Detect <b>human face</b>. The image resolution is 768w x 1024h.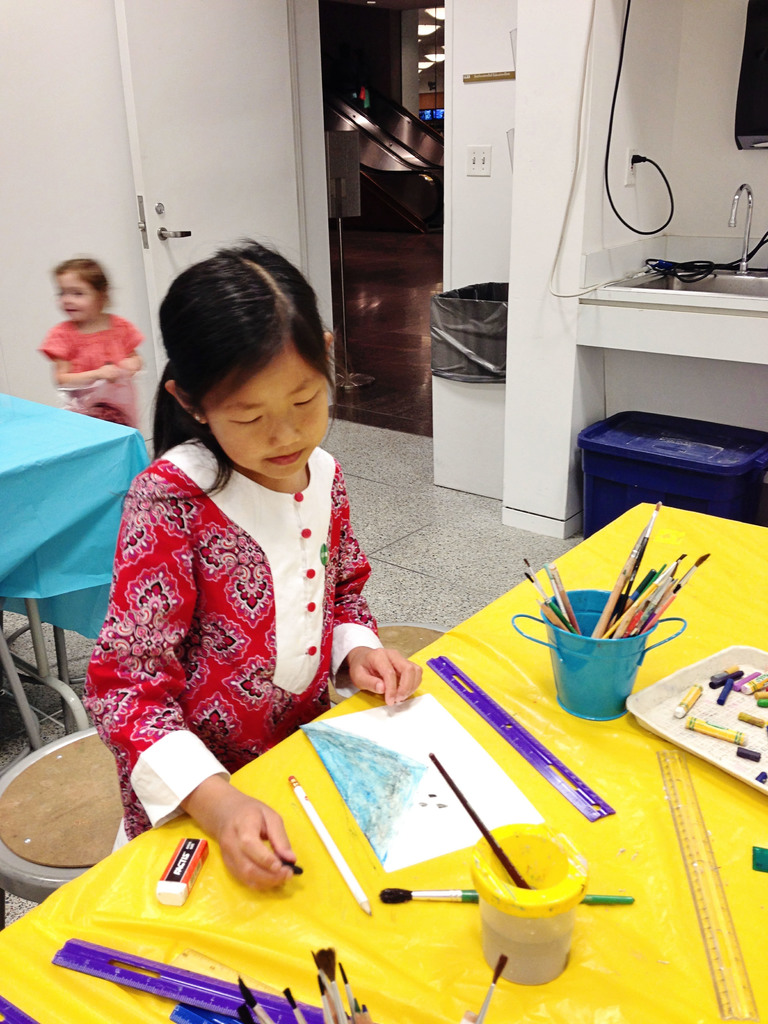
[58,273,103,321].
